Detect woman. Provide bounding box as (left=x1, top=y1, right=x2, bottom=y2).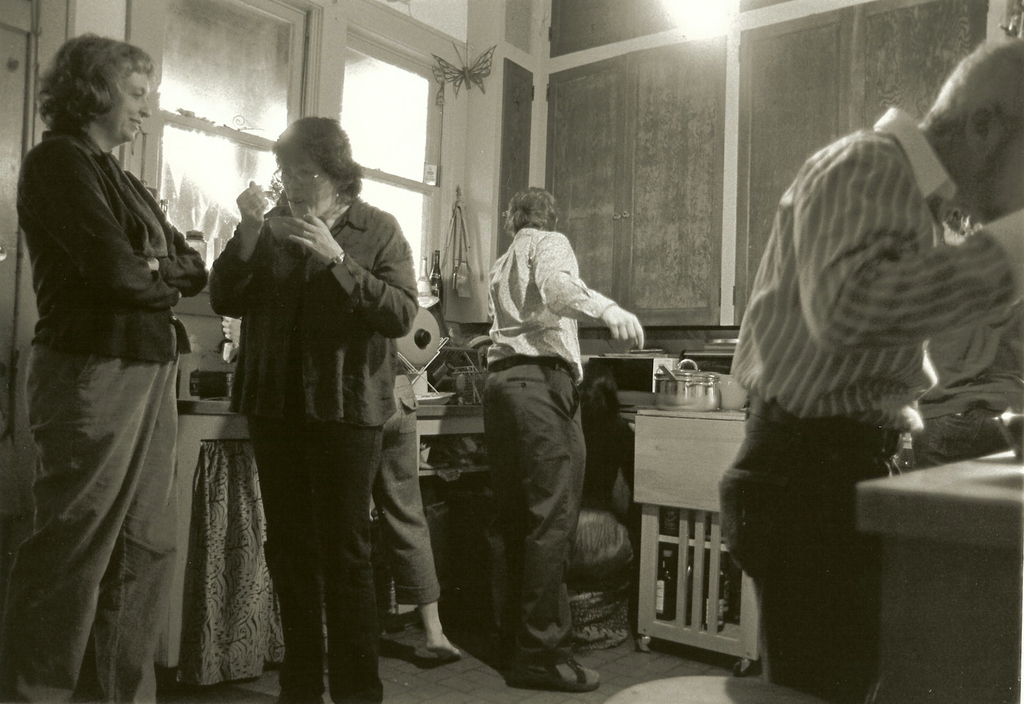
(left=207, top=113, right=419, bottom=703).
